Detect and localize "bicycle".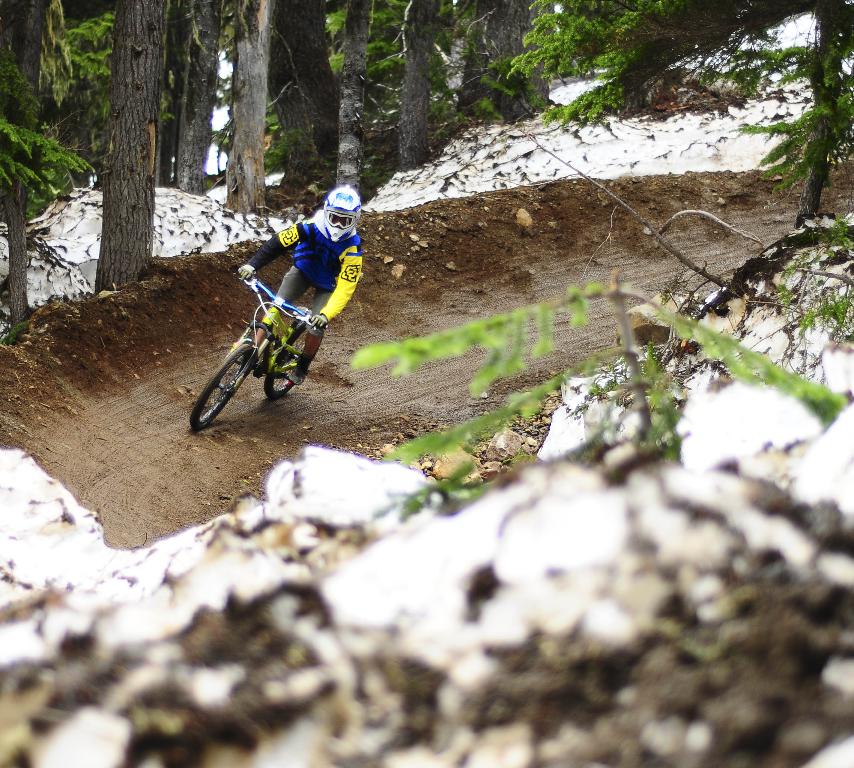
Localized at <bbox>189, 275, 326, 433</bbox>.
